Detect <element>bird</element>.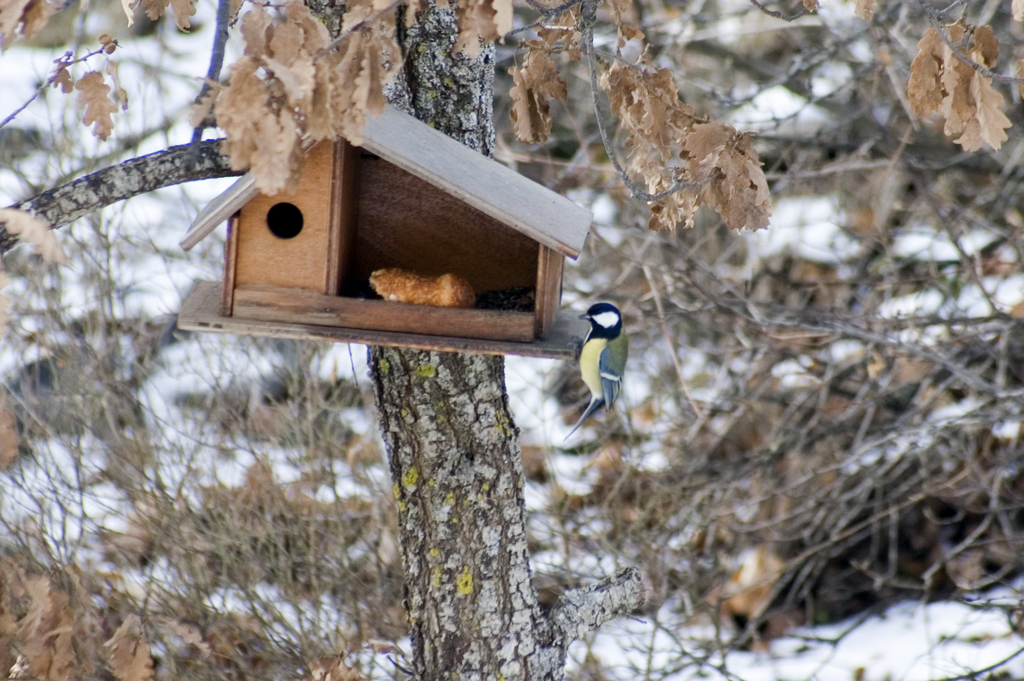
Detected at {"left": 568, "top": 293, "right": 635, "bottom": 426}.
